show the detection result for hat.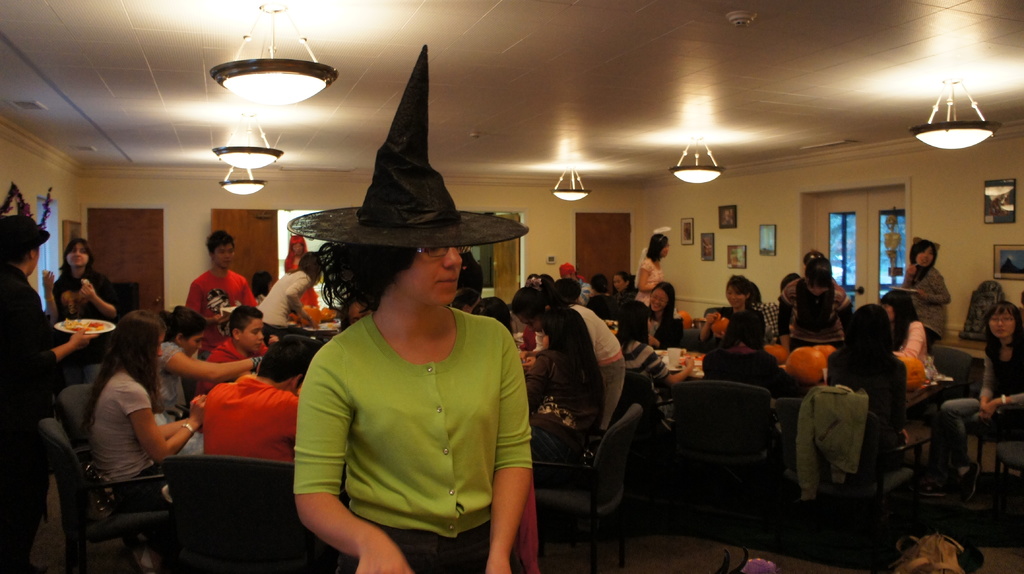
bbox=(283, 44, 529, 251).
